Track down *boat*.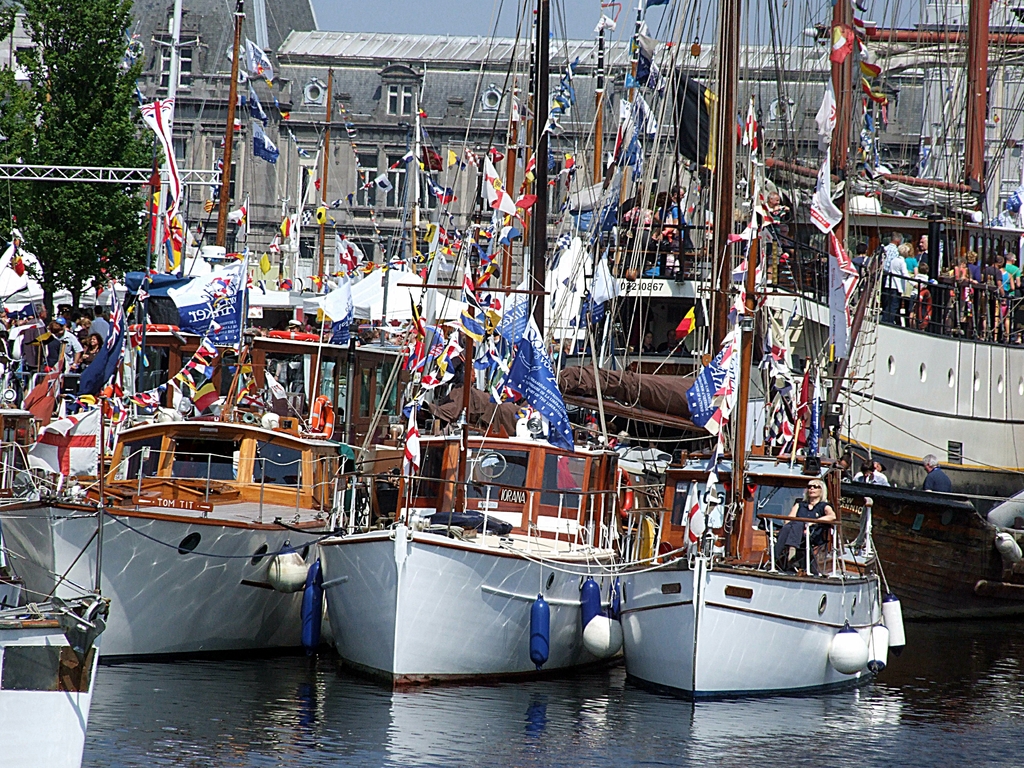
Tracked to [left=0, top=586, right=95, bottom=765].
